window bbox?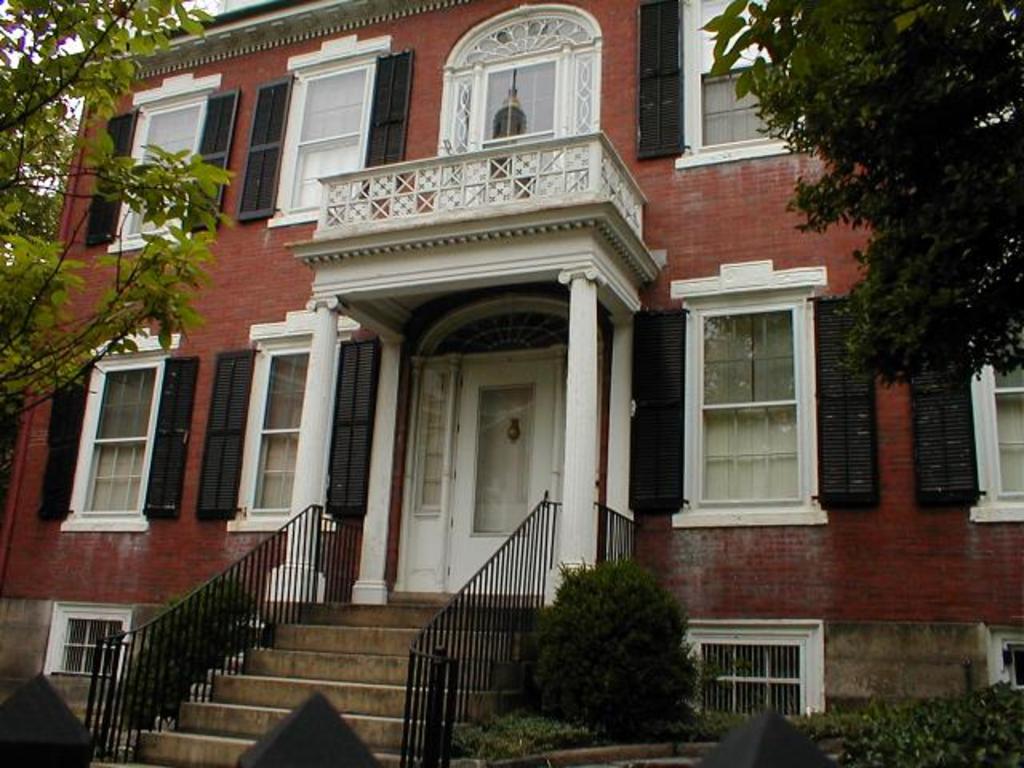
Rect(634, 0, 816, 173)
